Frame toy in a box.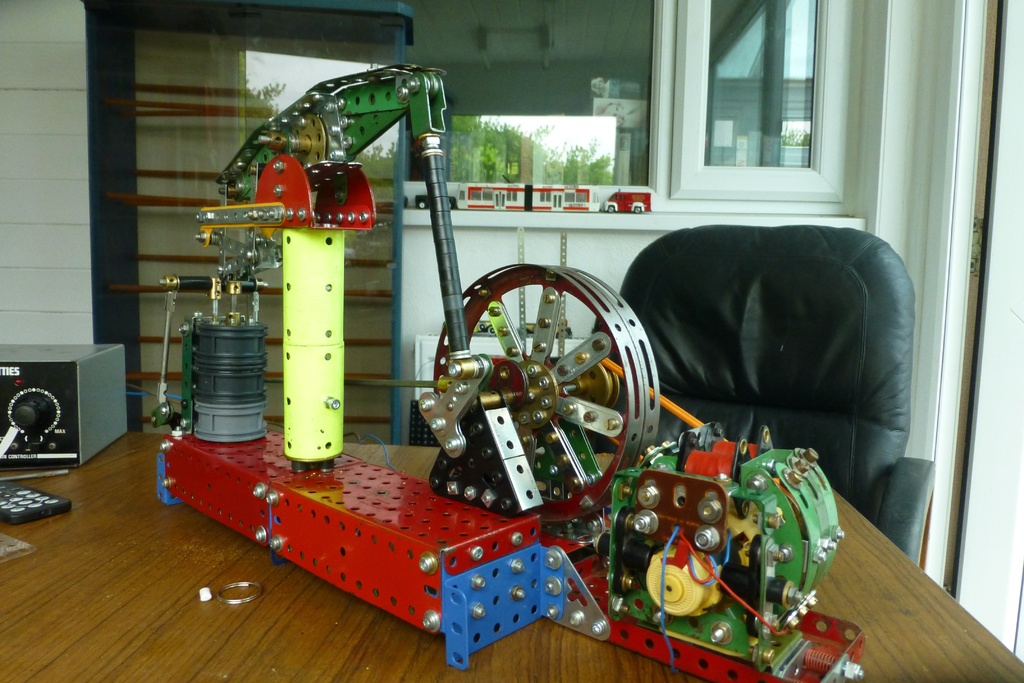
<box>159,63,863,682</box>.
